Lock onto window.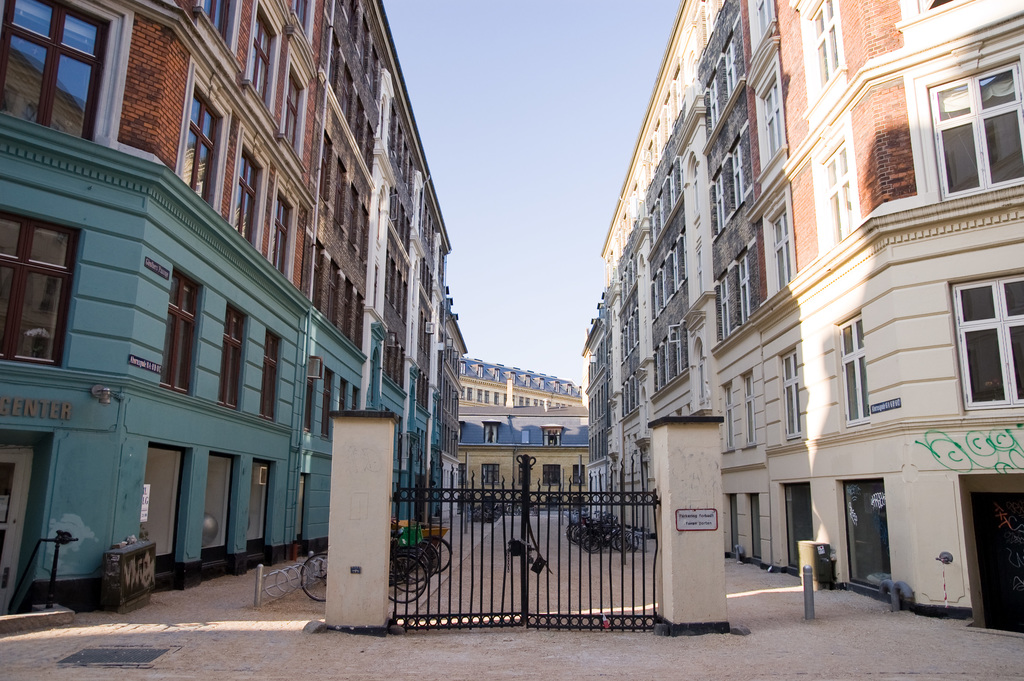
Locked: (468,387,471,400).
